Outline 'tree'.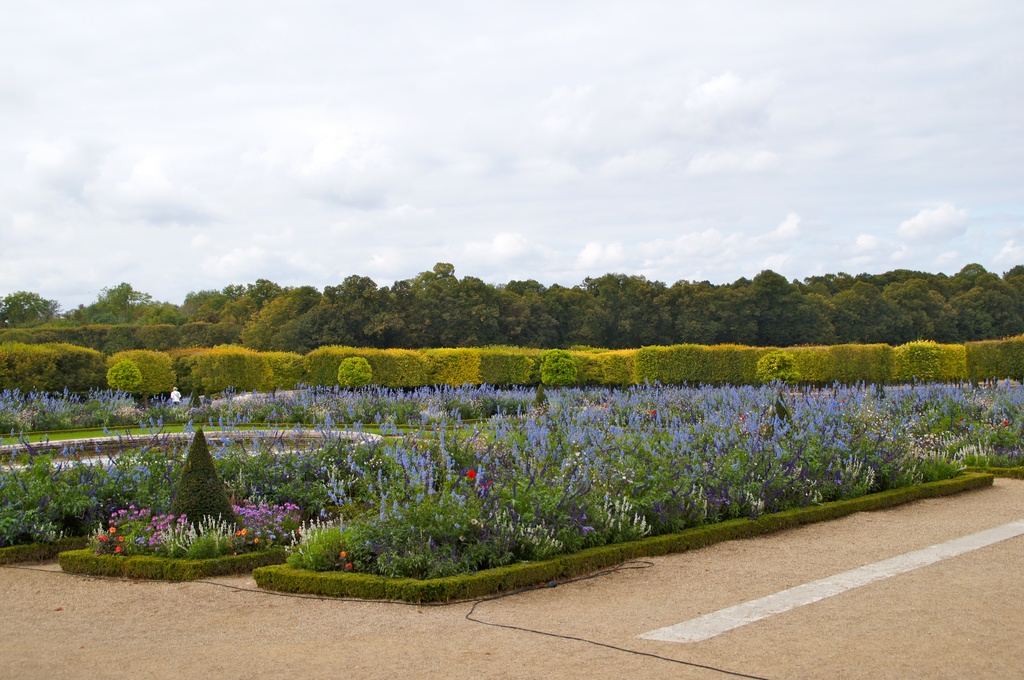
Outline: BBox(474, 342, 530, 384).
